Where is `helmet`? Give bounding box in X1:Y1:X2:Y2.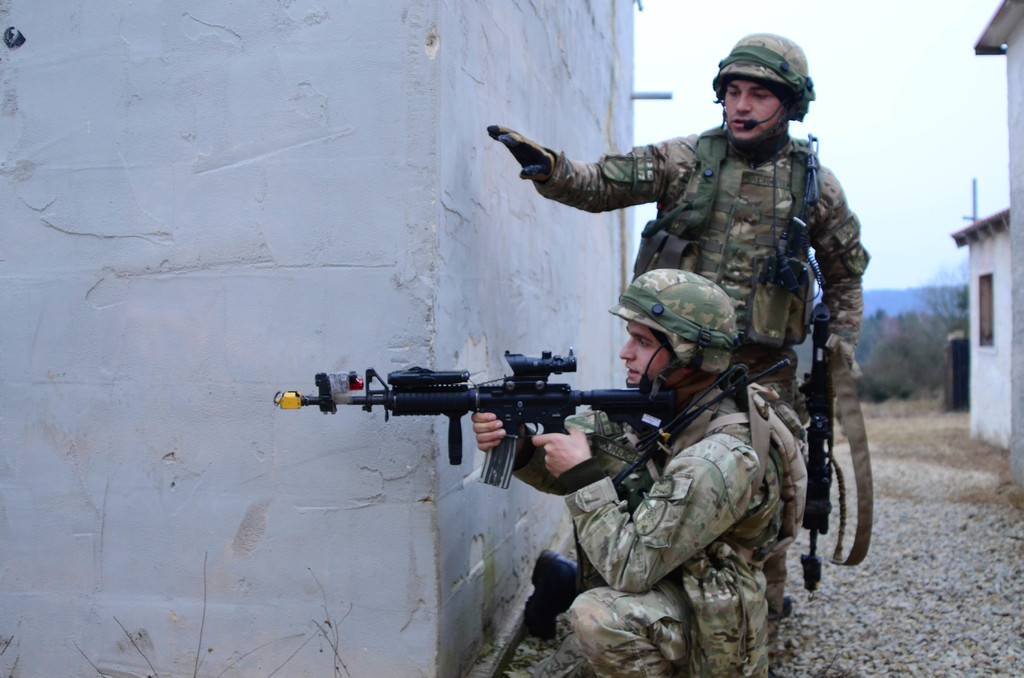
712:34:816:145.
